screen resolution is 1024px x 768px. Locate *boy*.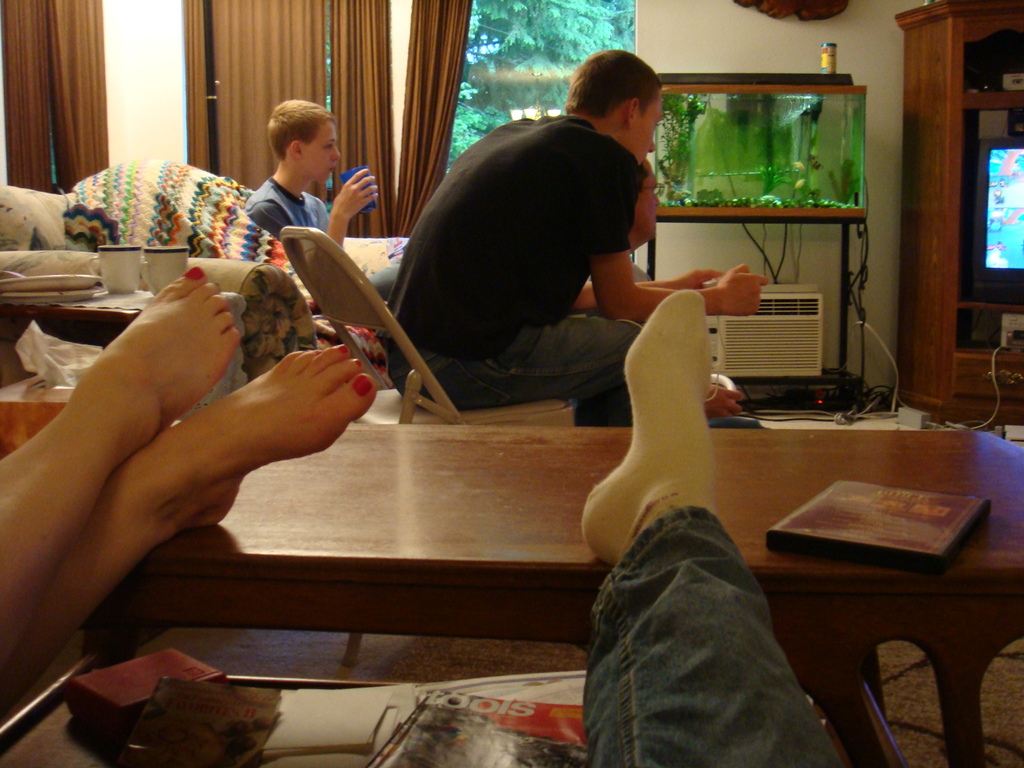
<box>228,94,406,306</box>.
